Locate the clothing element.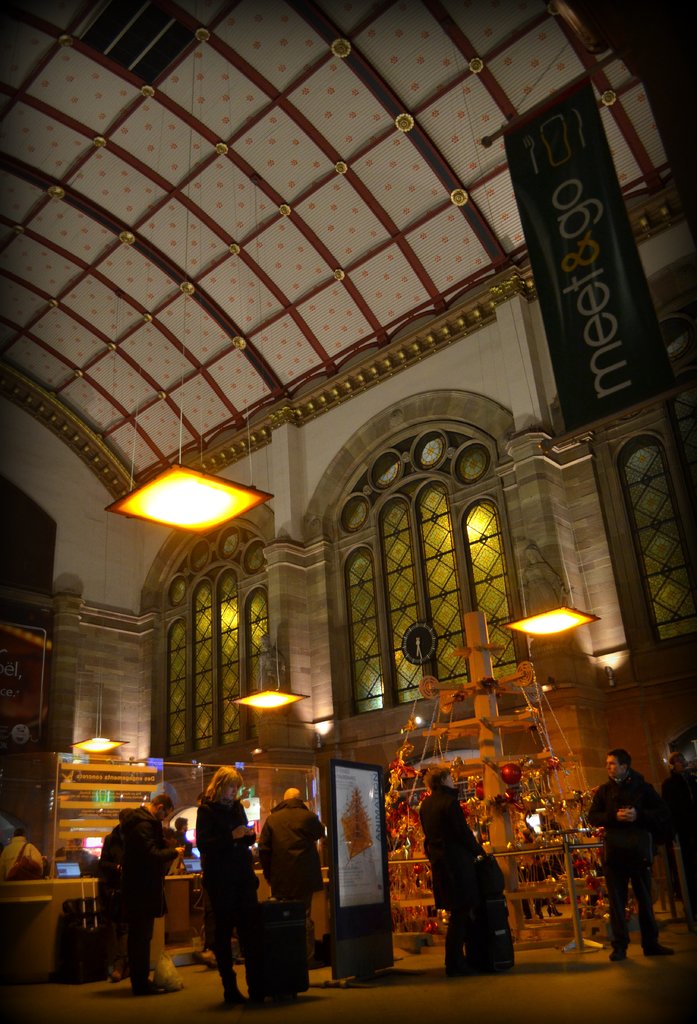
Element bbox: {"left": 186, "top": 783, "right": 268, "bottom": 993}.
